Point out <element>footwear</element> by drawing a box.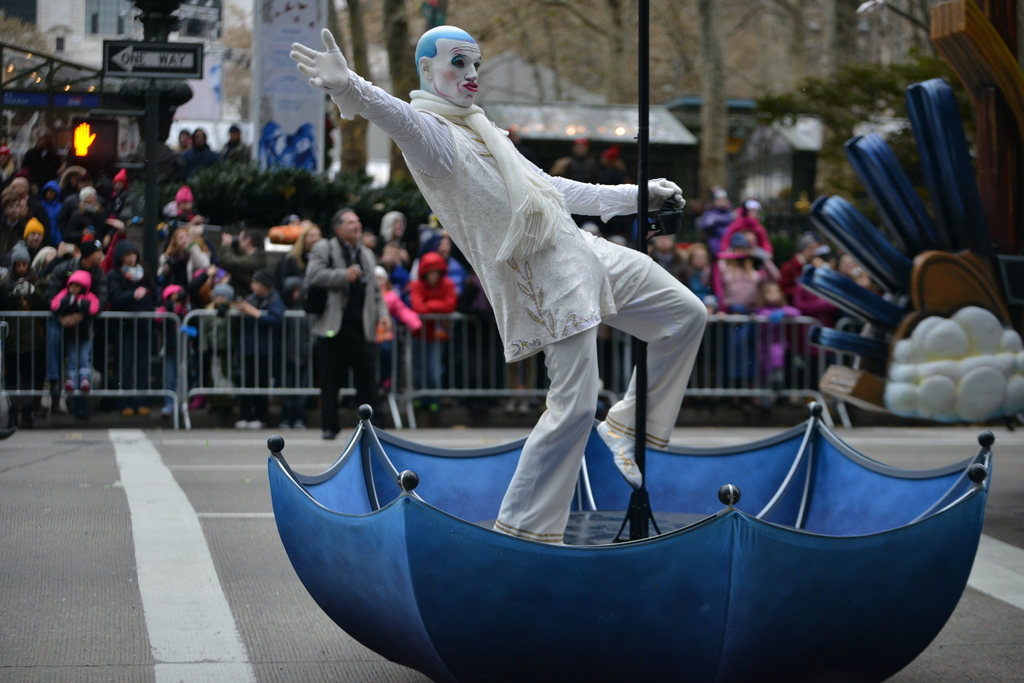
detection(755, 399, 771, 413).
